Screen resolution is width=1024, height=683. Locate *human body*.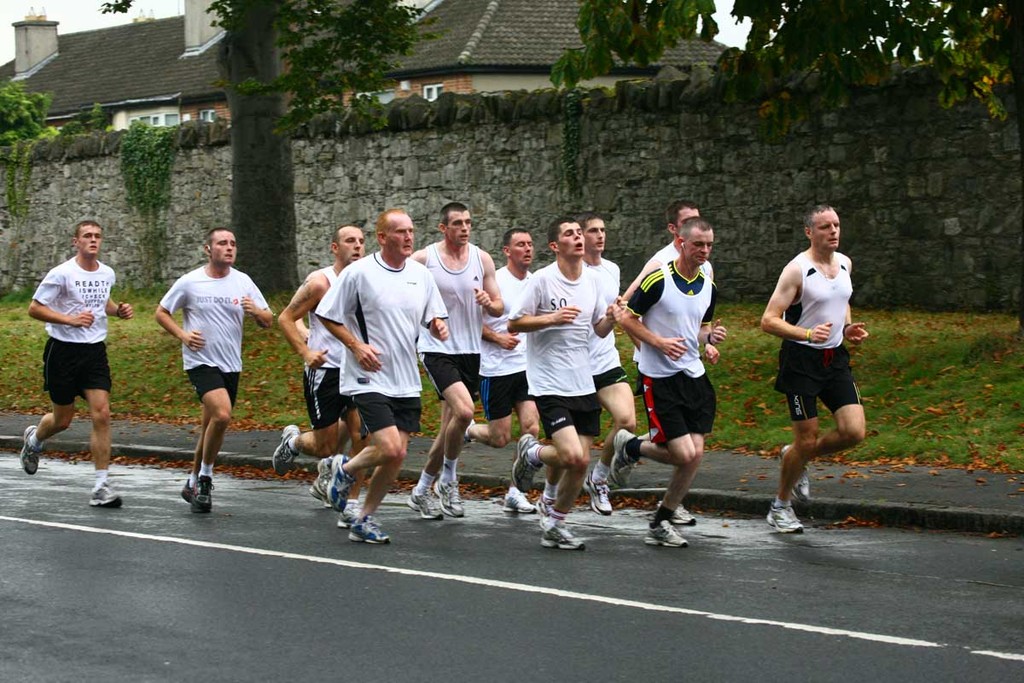
(left=19, top=255, right=134, bottom=512).
